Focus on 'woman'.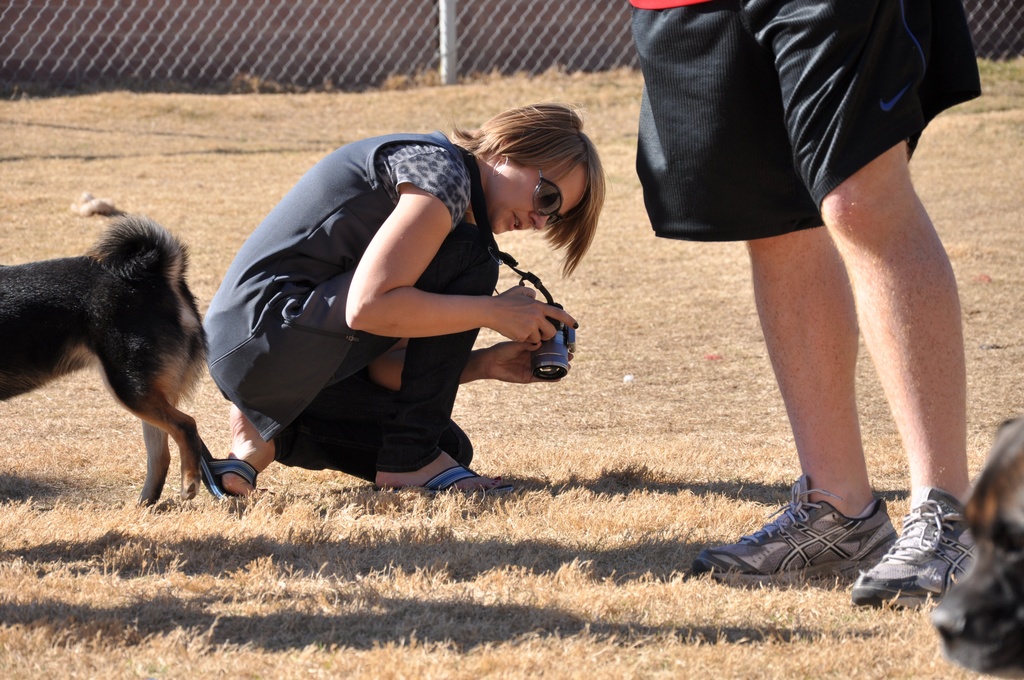
Focused at rect(207, 106, 589, 526).
